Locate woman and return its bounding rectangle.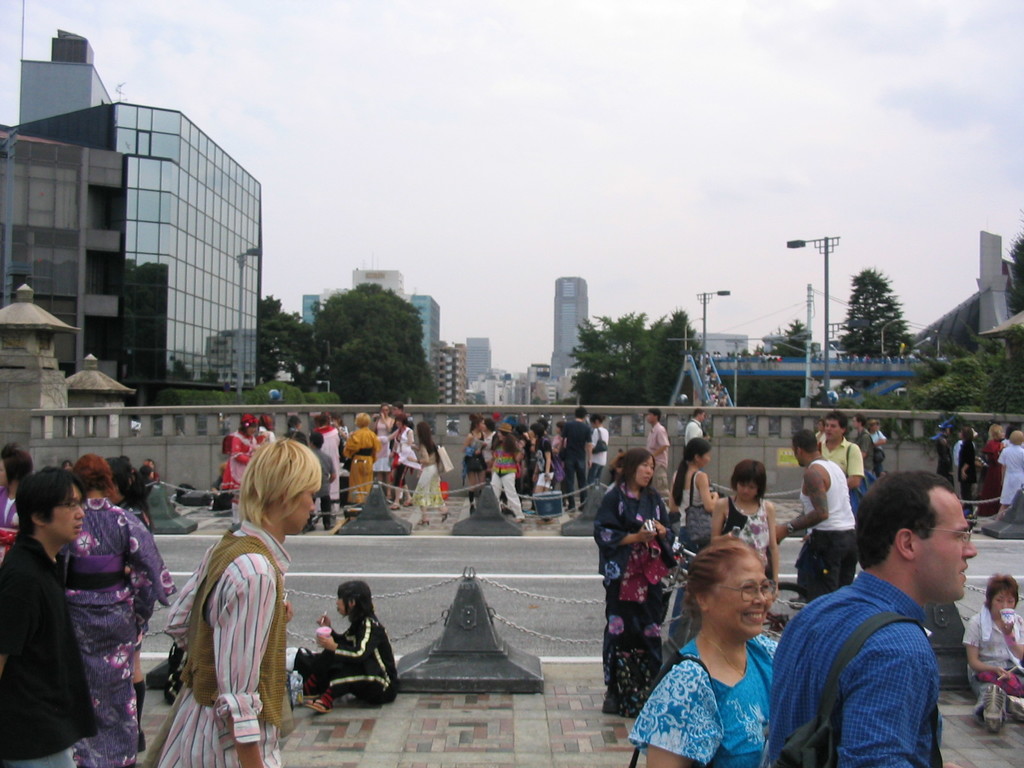
<bbox>553, 421, 568, 508</bbox>.
